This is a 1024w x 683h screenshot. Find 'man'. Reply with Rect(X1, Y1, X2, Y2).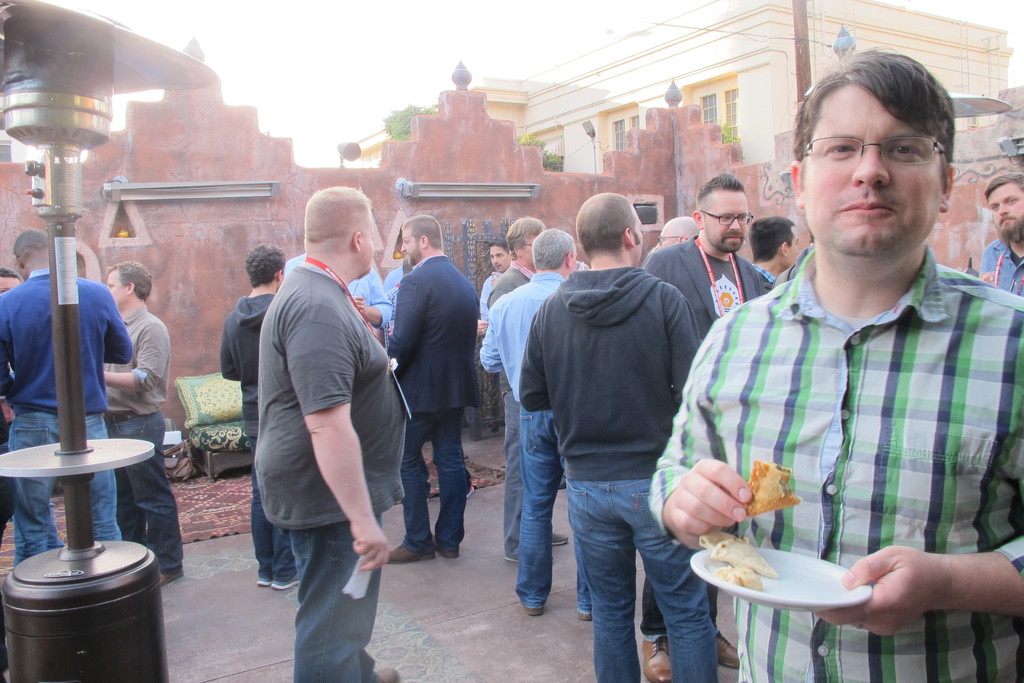
Rect(0, 267, 61, 547).
